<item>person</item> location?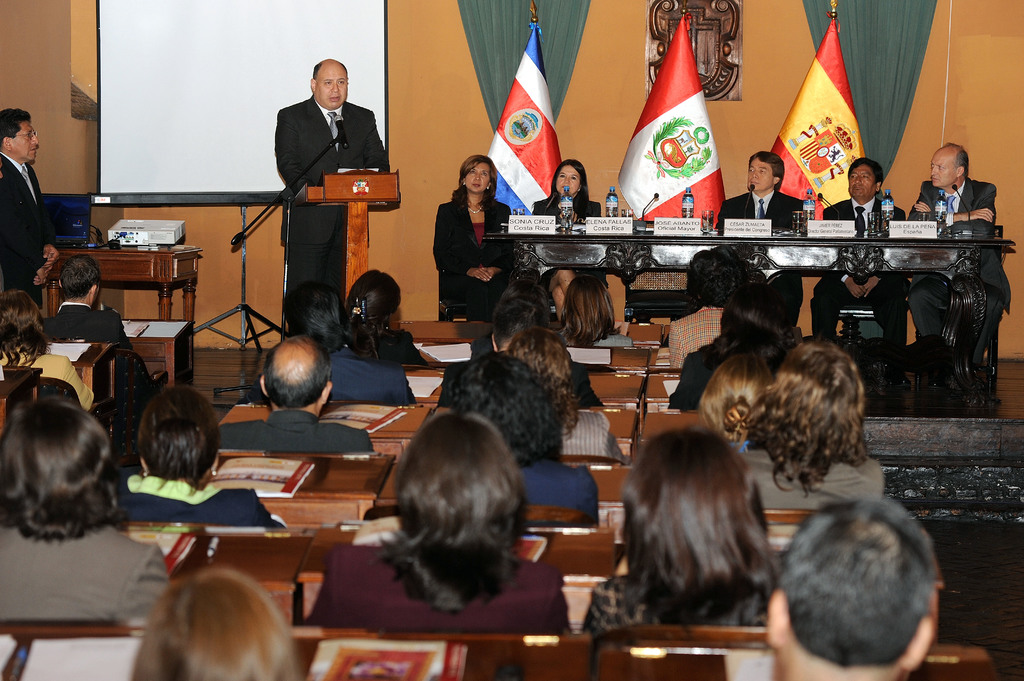
429 154 521 331
